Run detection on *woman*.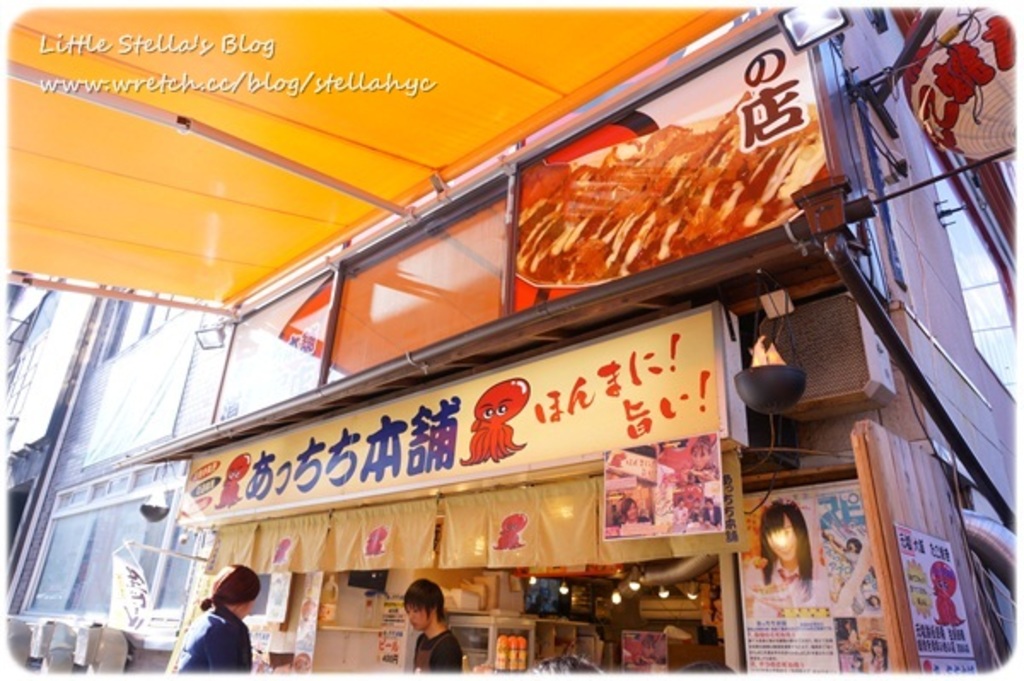
Result: {"left": 864, "top": 635, "right": 887, "bottom": 679}.
